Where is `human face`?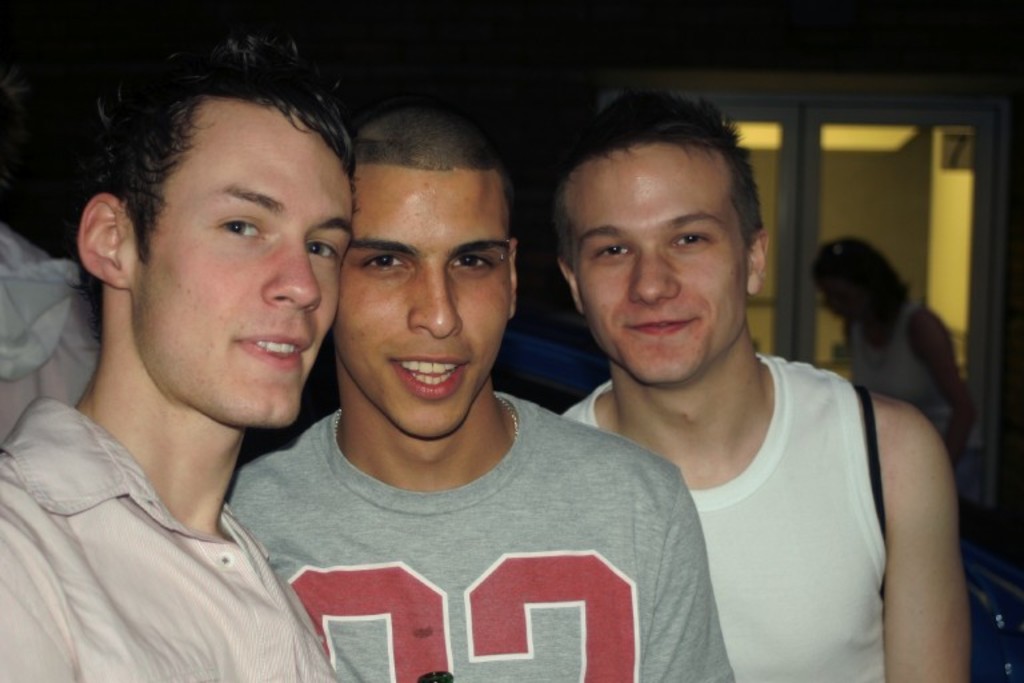
[131, 100, 356, 431].
